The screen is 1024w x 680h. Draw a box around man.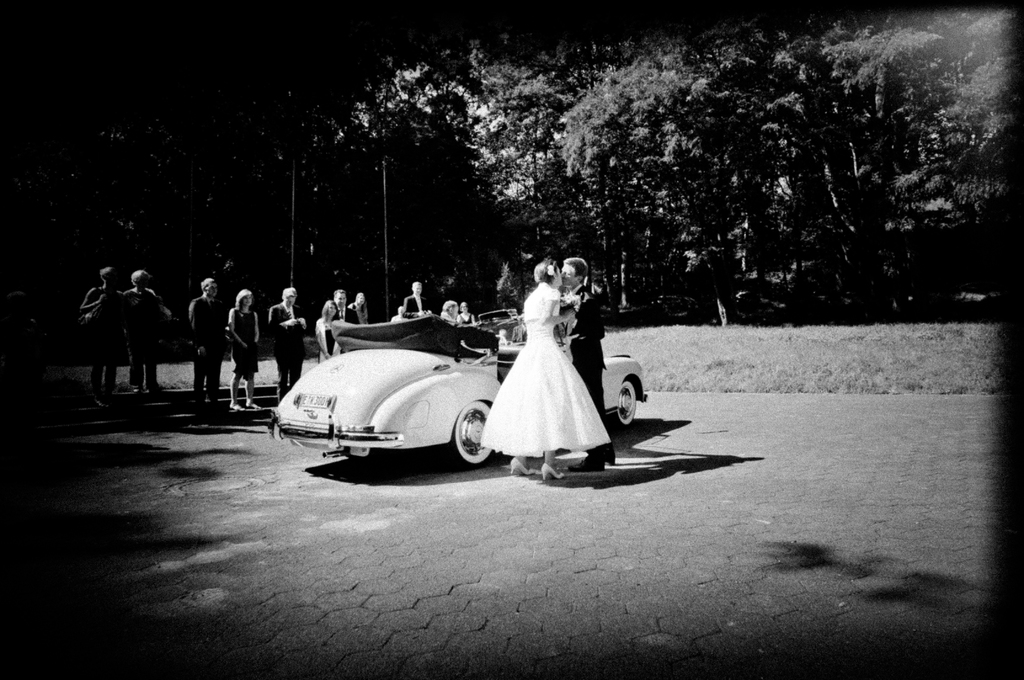
bbox=(125, 268, 170, 394).
